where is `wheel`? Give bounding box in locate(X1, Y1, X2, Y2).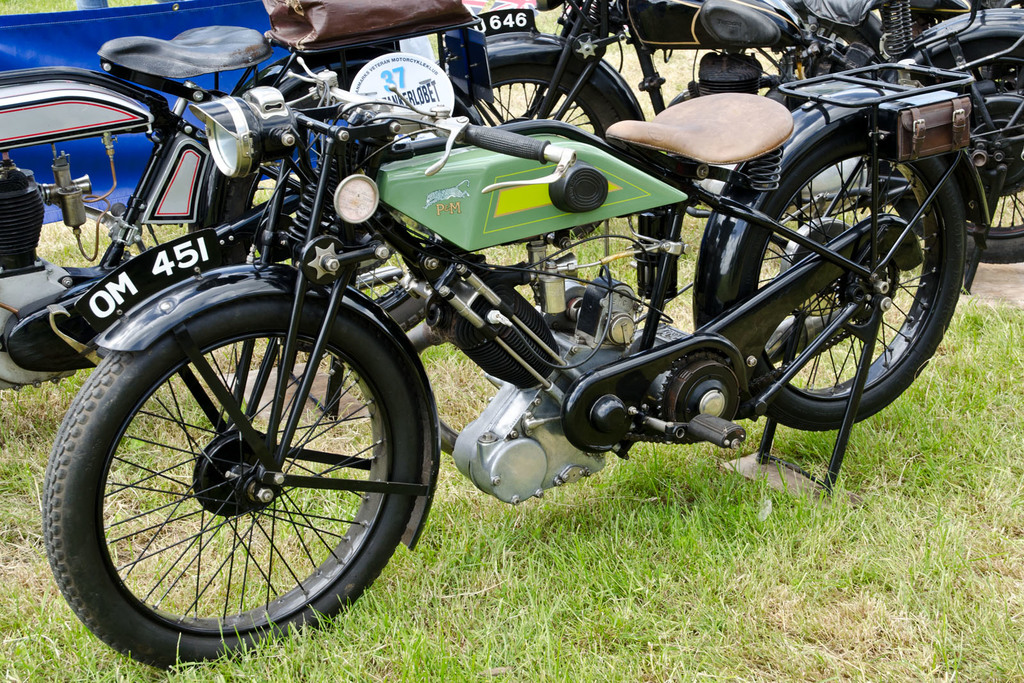
locate(705, 134, 968, 435).
